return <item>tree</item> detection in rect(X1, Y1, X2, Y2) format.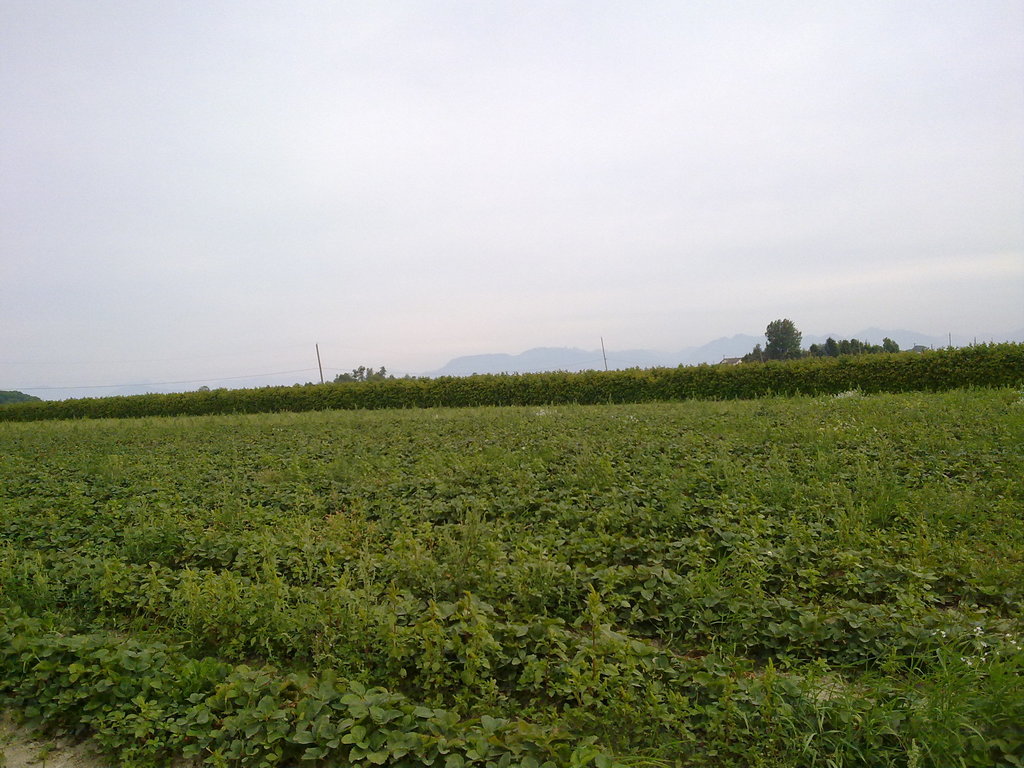
rect(742, 310, 807, 364).
